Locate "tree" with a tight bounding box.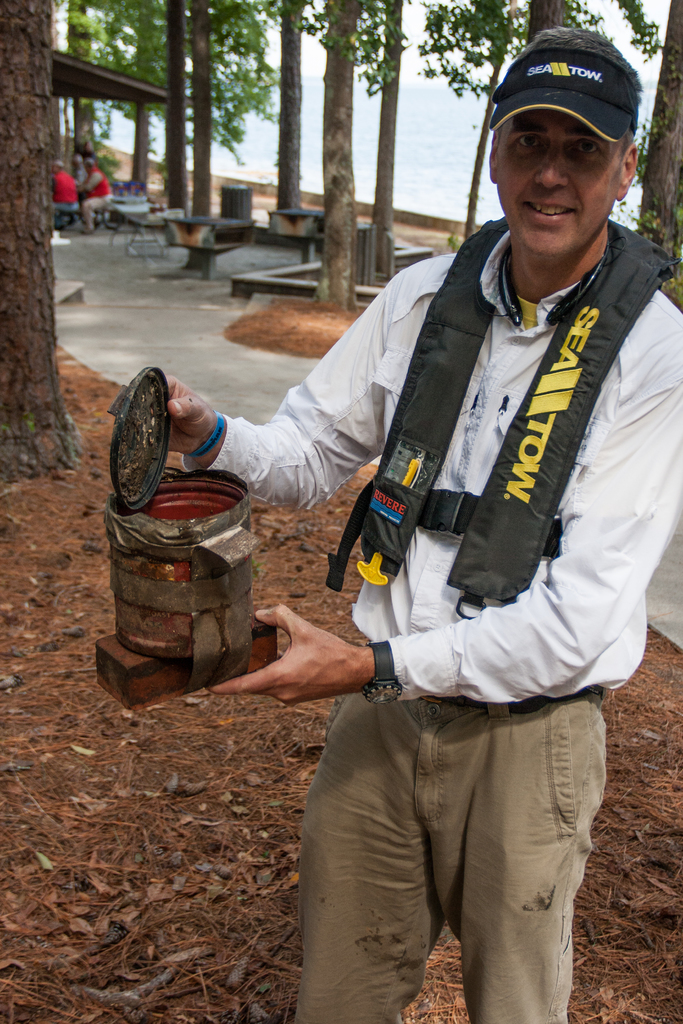
(x1=191, y1=0, x2=222, y2=228).
